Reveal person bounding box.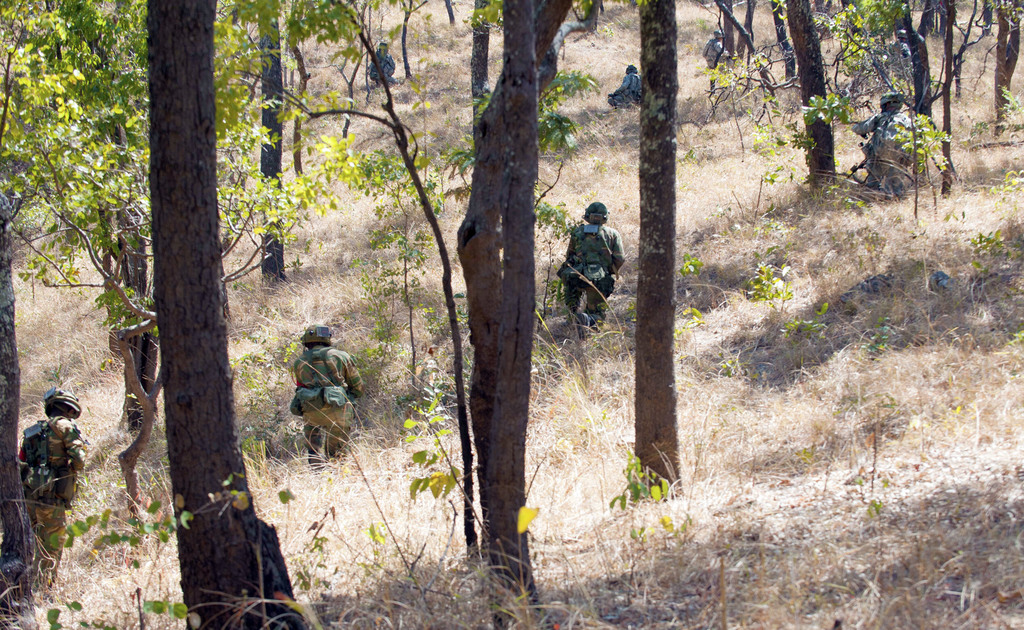
Revealed: {"left": 858, "top": 96, "right": 920, "bottom": 198}.
